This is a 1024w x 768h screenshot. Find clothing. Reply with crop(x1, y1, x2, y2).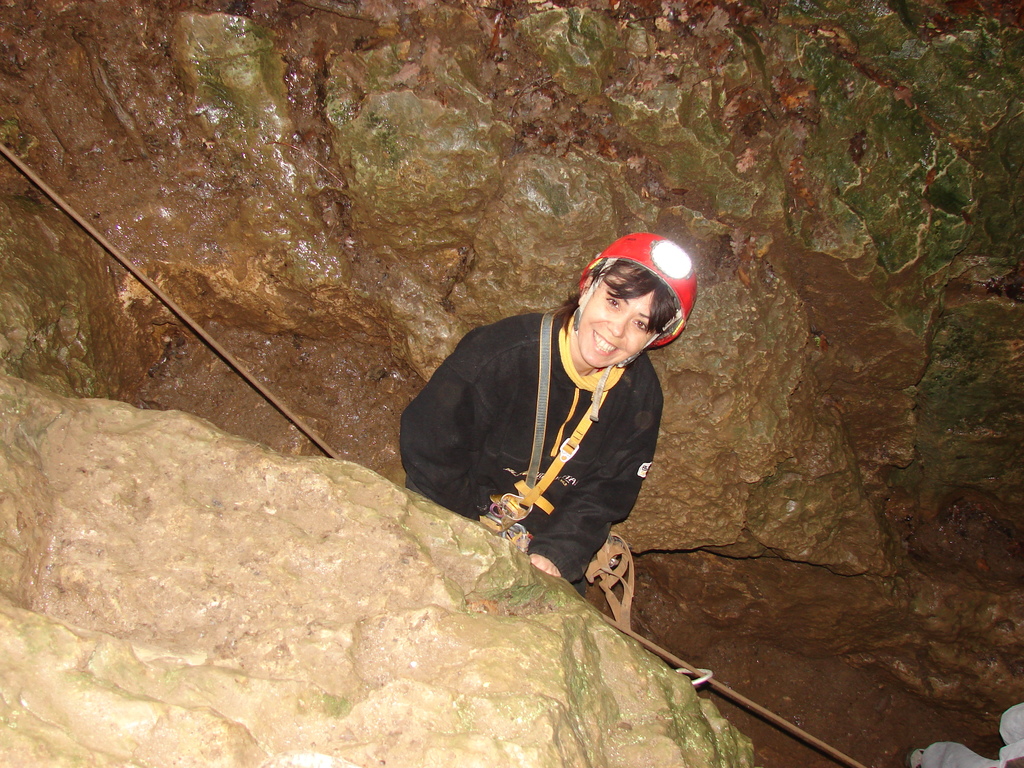
crop(388, 305, 659, 593).
